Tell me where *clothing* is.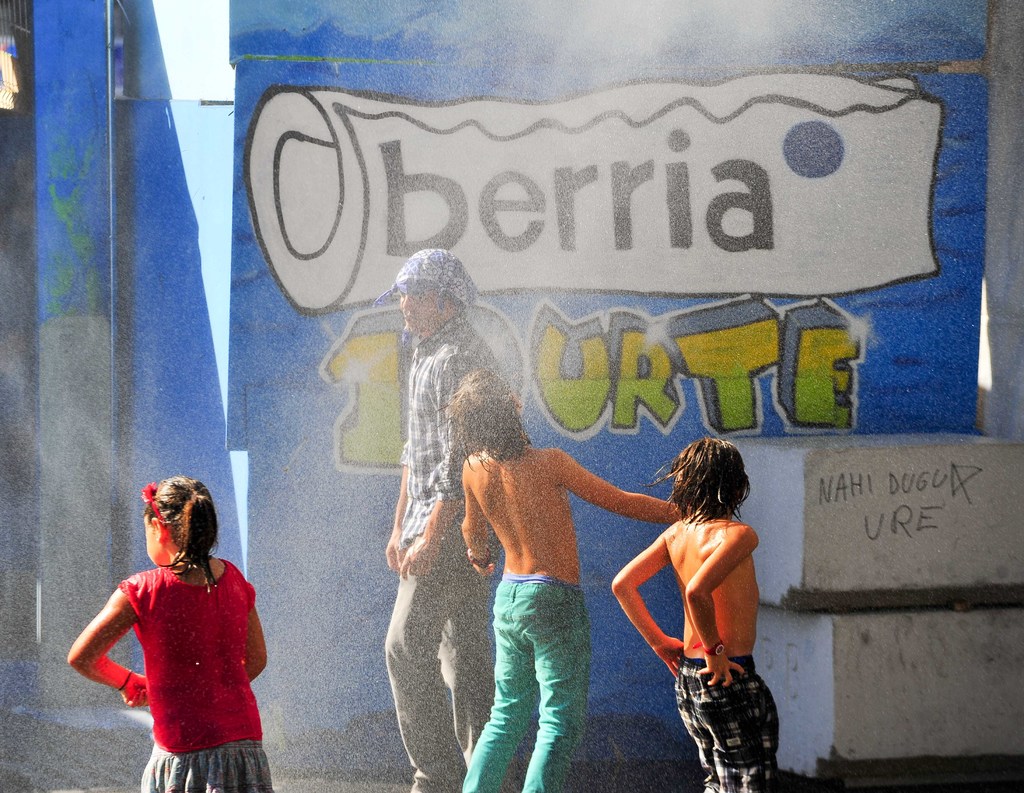
*clothing* is at {"x1": 380, "y1": 313, "x2": 509, "y2": 792}.
